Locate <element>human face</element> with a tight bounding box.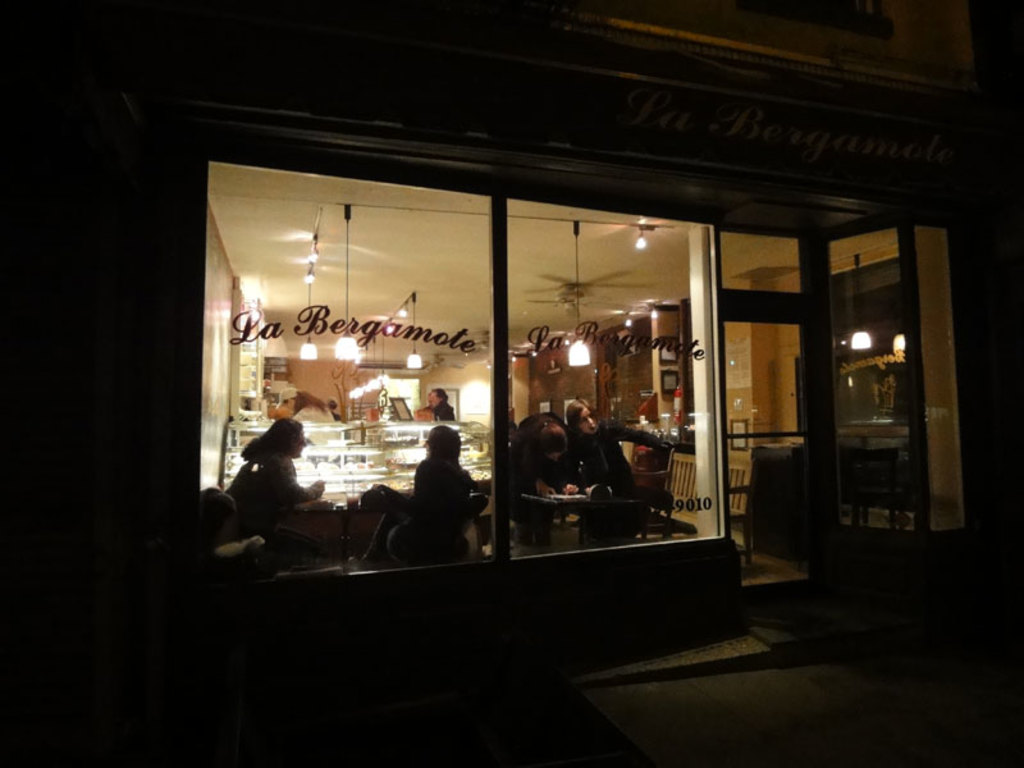
Rect(426, 392, 440, 407).
